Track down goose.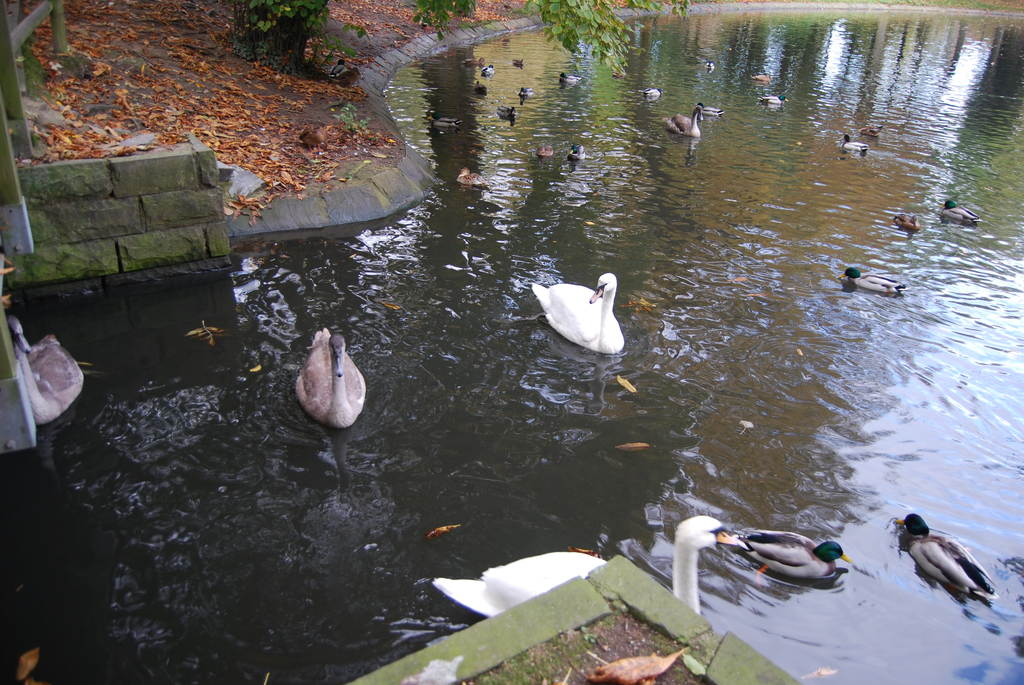
Tracked to select_region(560, 71, 579, 84).
